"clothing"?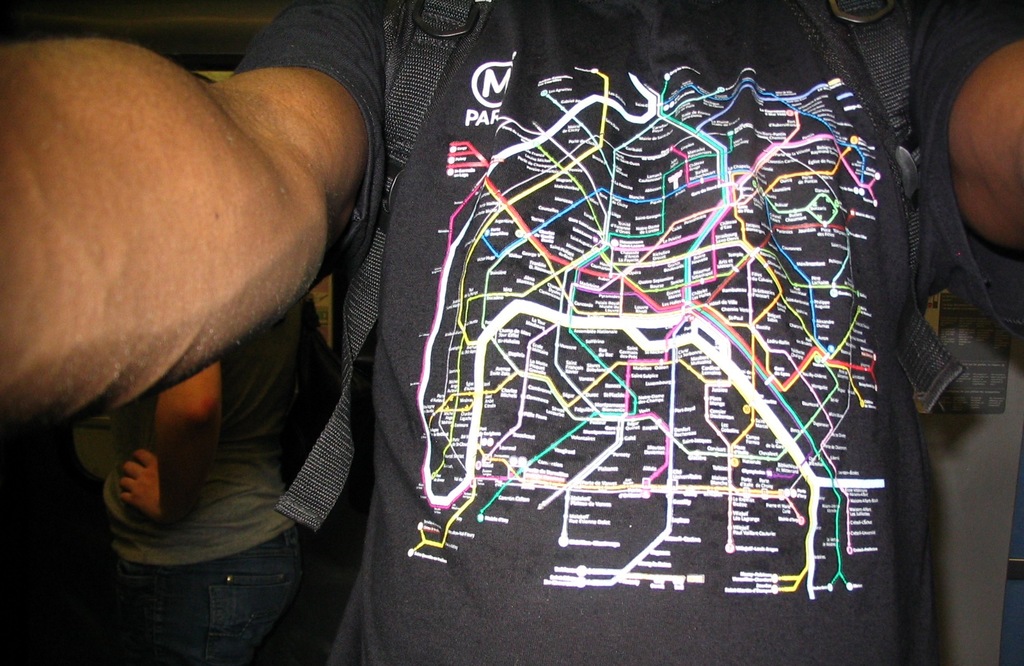
left=74, top=278, right=337, bottom=665
